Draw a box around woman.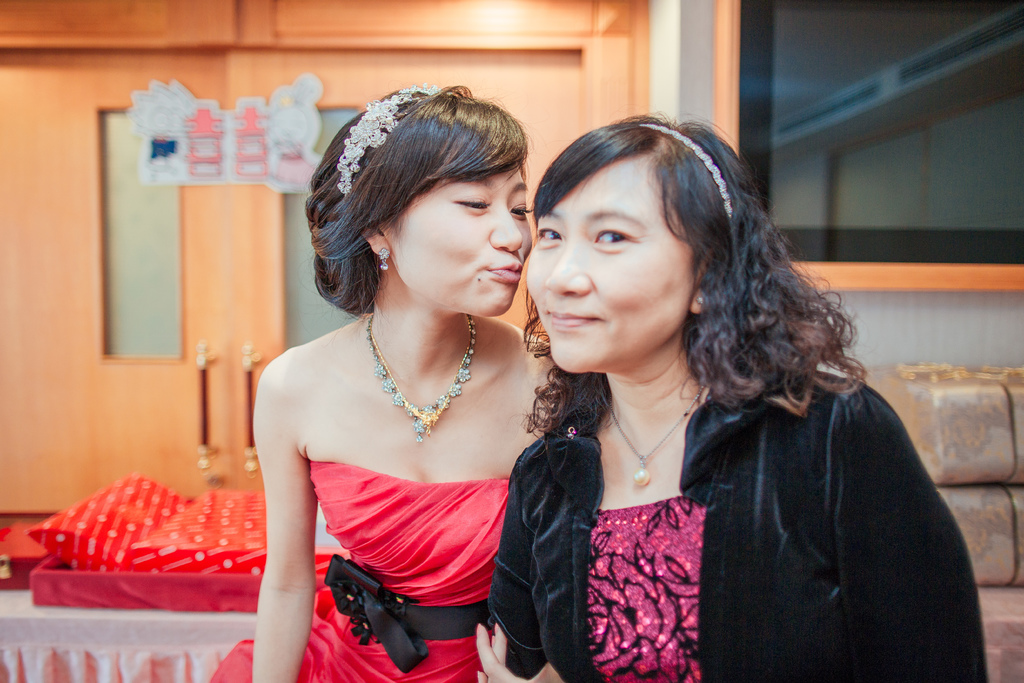
box=[225, 91, 604, 682].
